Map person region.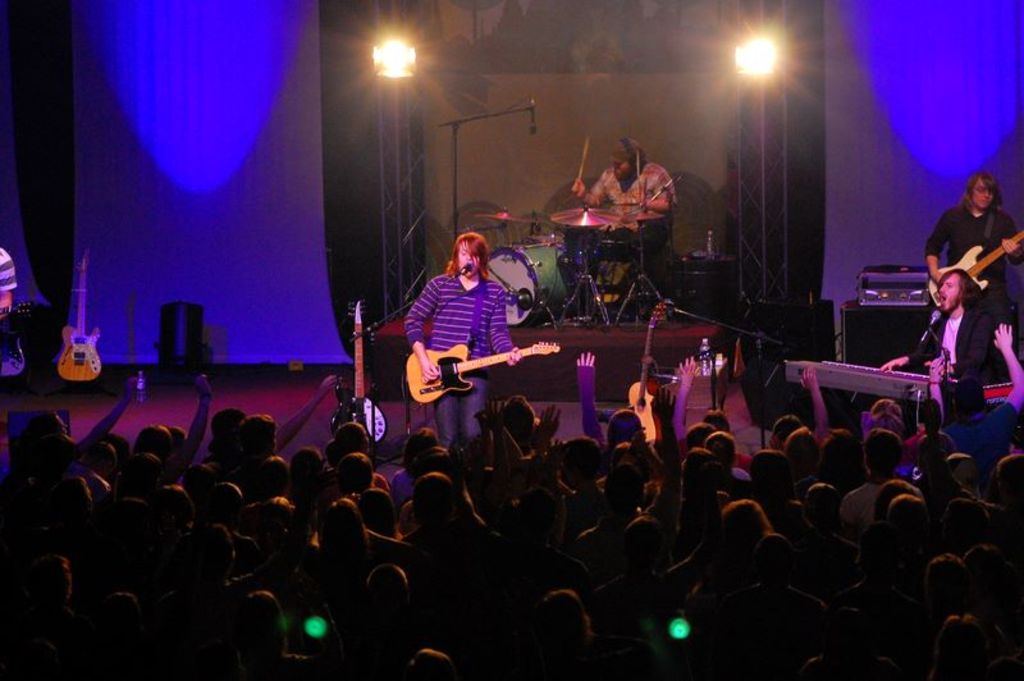
Mapped to box=[0, 247, 15, 315].
